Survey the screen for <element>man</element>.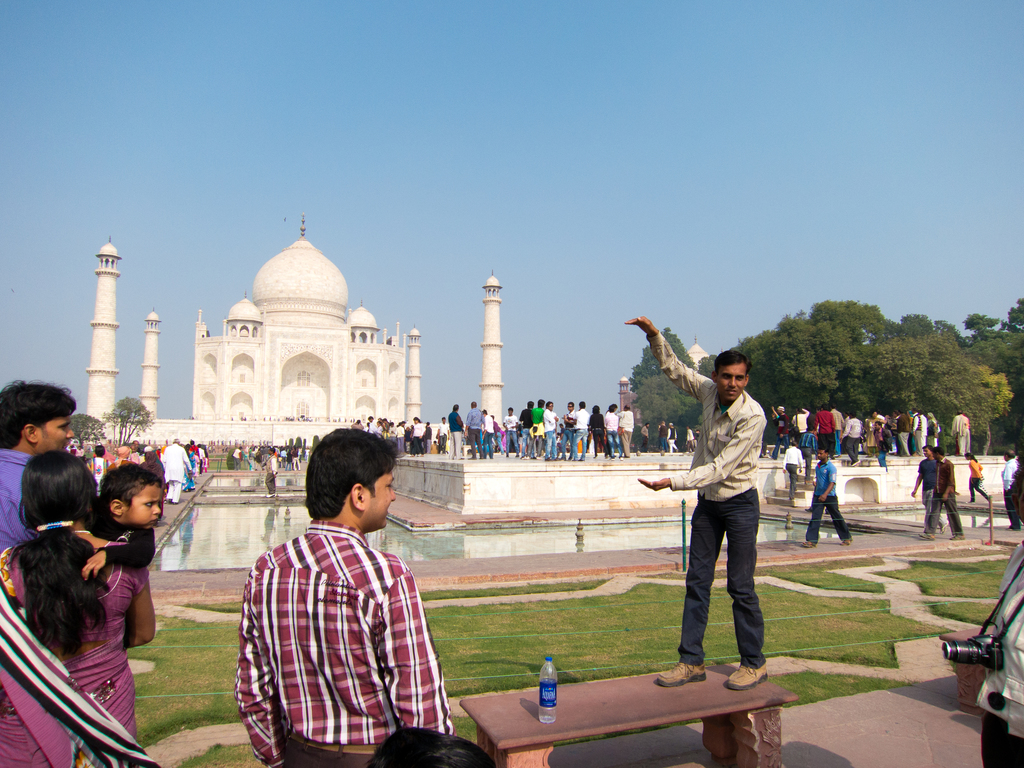
Survey found: {"x1": 429, "y1": 412, "x2": 447, "y2": 453}.
